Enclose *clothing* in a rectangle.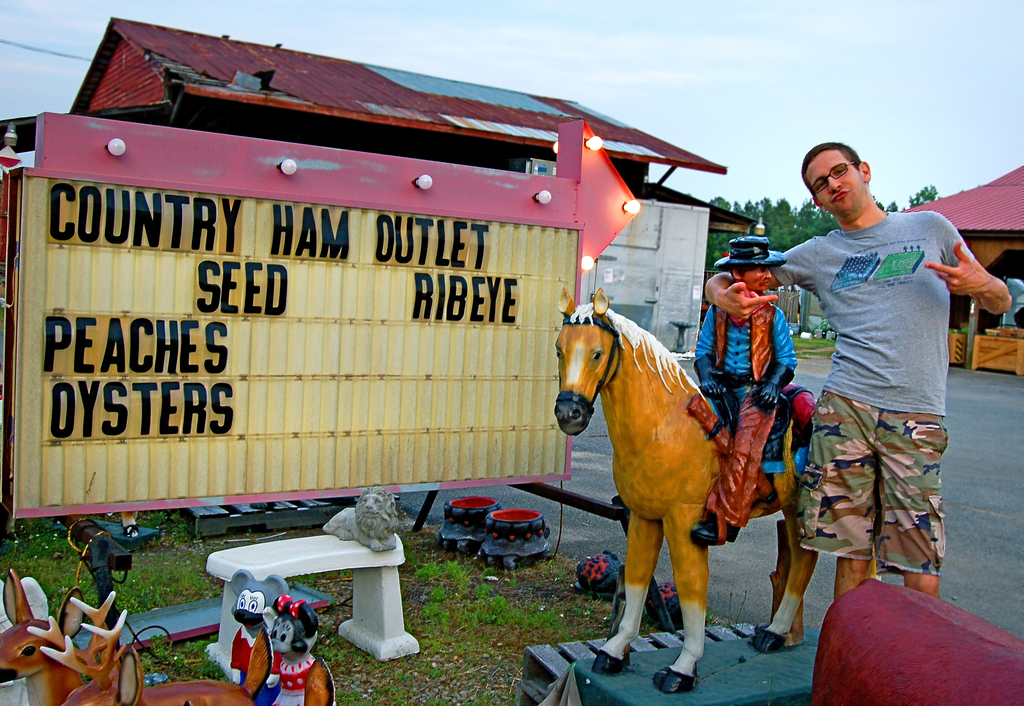
left=269, top=656, right=335, bottom=705.
